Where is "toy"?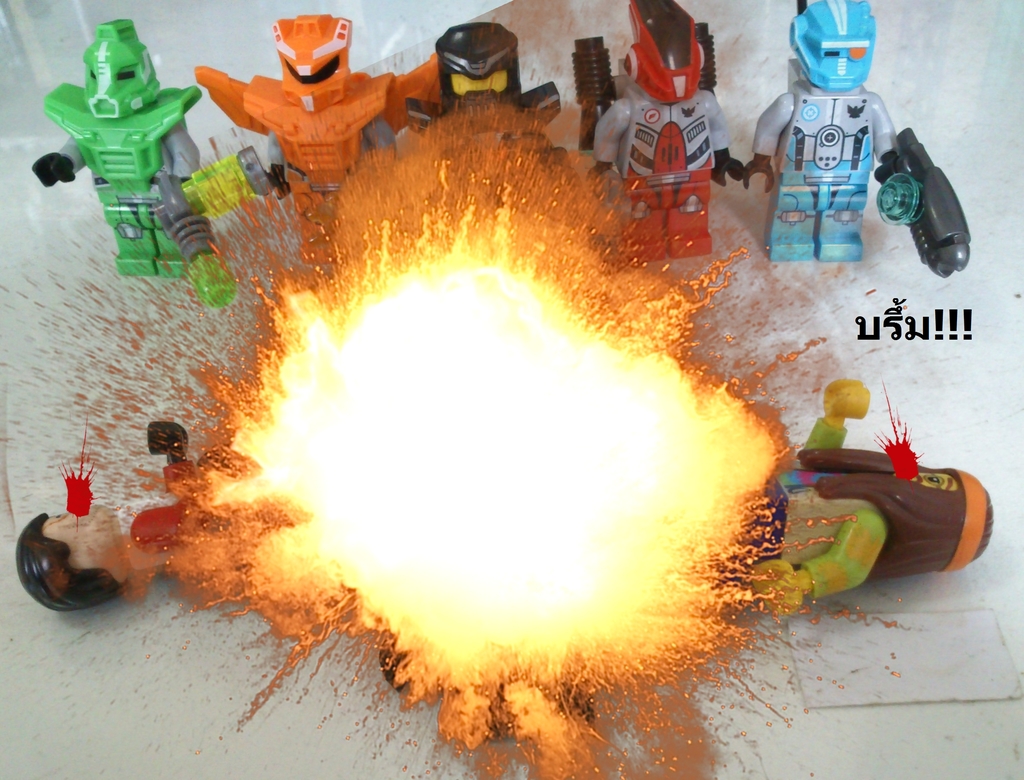
bbox(718, 0, 968, 292).
